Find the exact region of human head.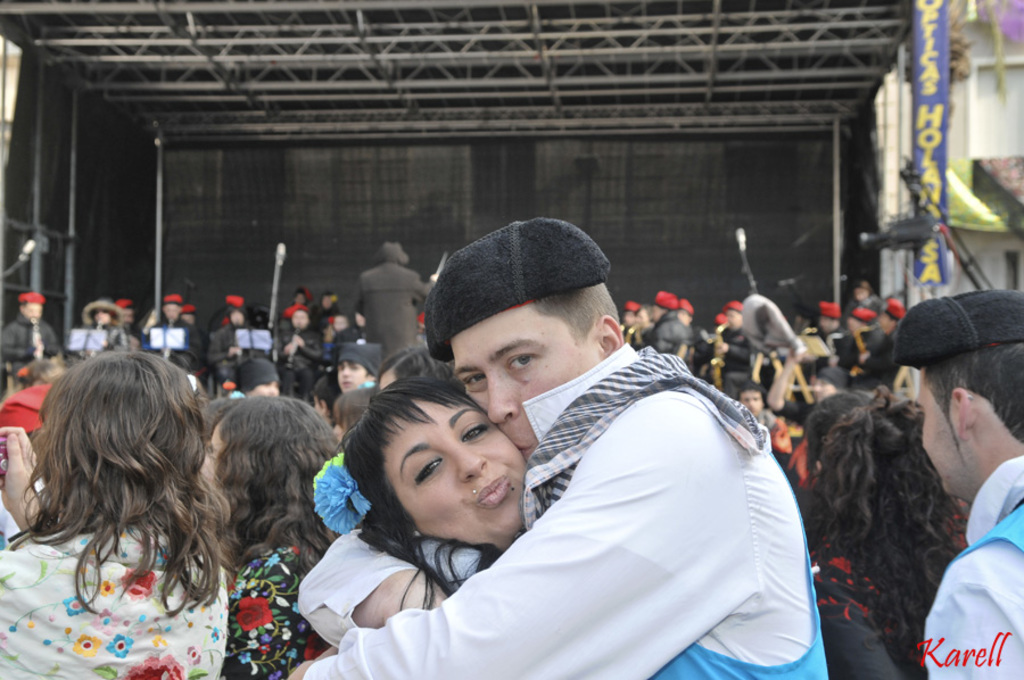
Exact region: {"left": 205, "top": 397, "right": 340, "bottom": 517}.
